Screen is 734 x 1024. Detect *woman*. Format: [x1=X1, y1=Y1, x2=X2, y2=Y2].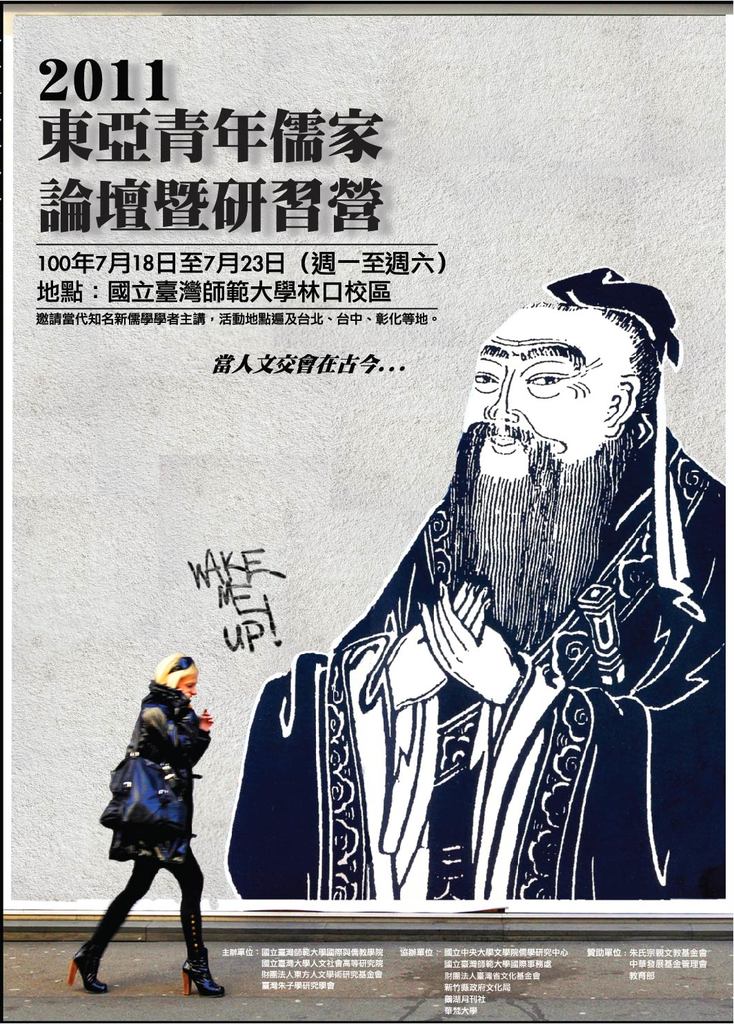
[x1=61, y1=653, x2=224, y2=999].
